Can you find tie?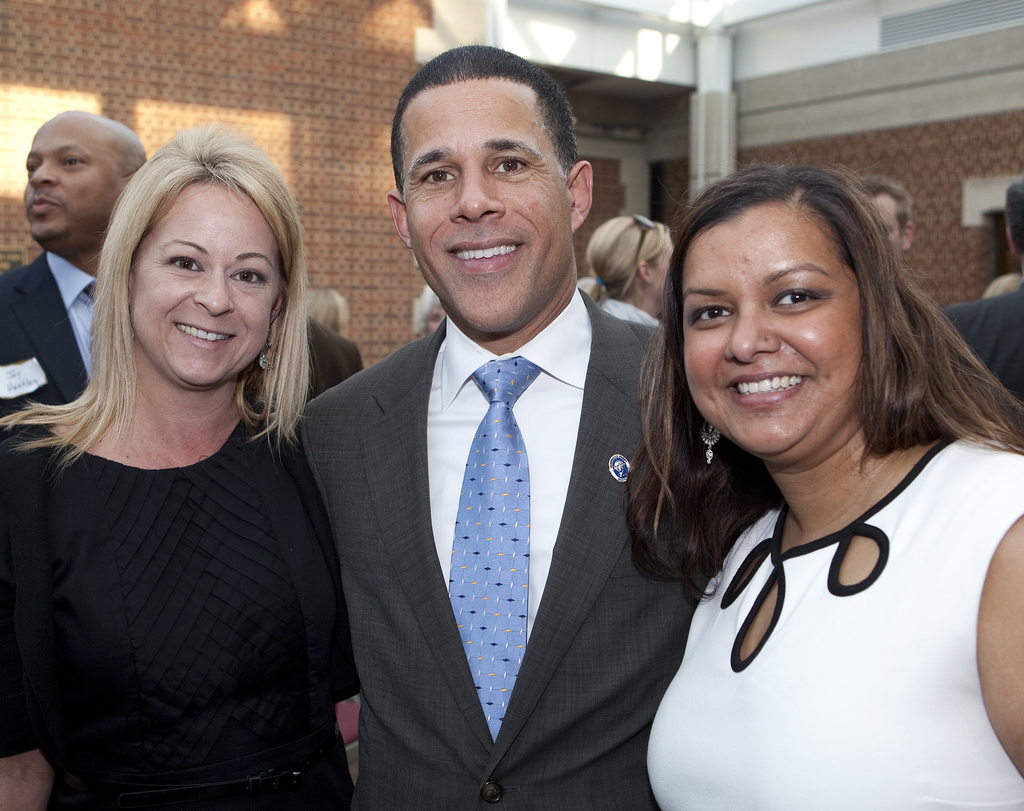
Yes, bounding box: [left=446, top=351, right=534, bottom=742].
